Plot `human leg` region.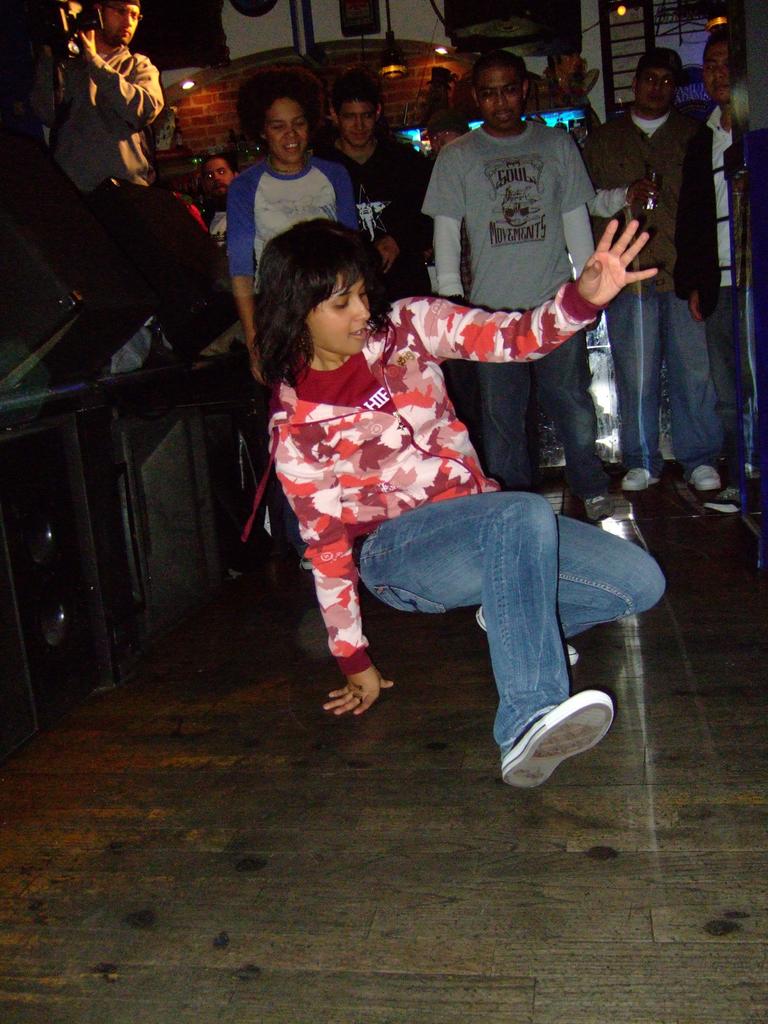
Plotted at crop(362, 495, 607, 790).
